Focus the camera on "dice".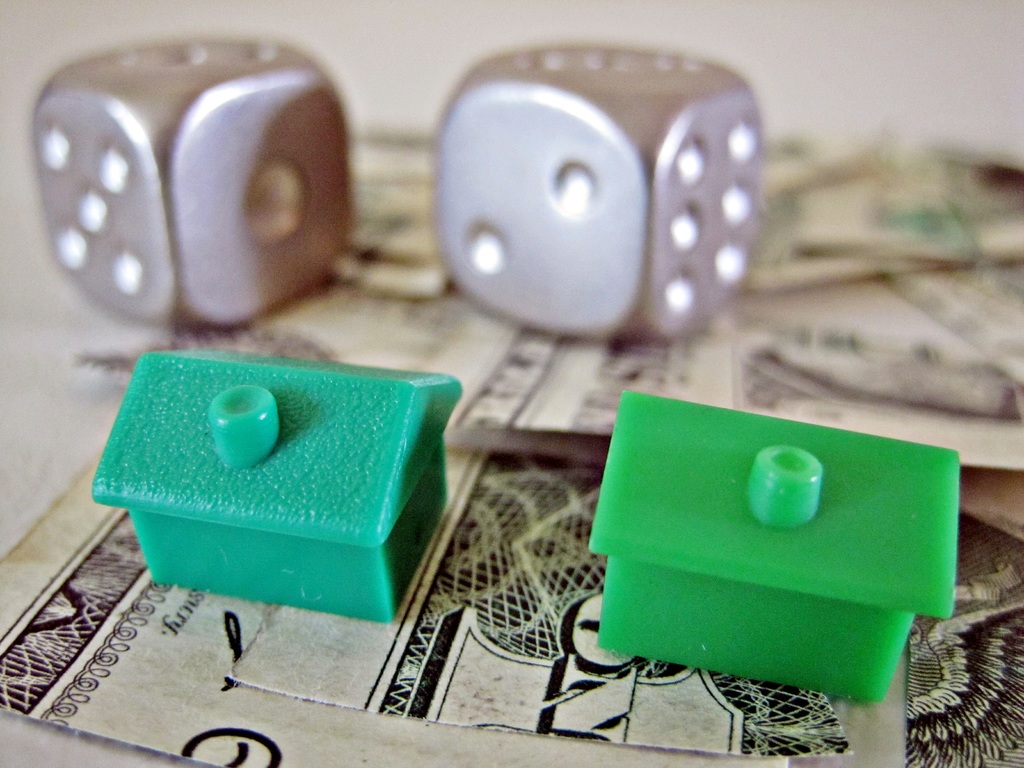
Focus region: {"left": 435, "top": 43, "right": 756, "bottom": 348}.
